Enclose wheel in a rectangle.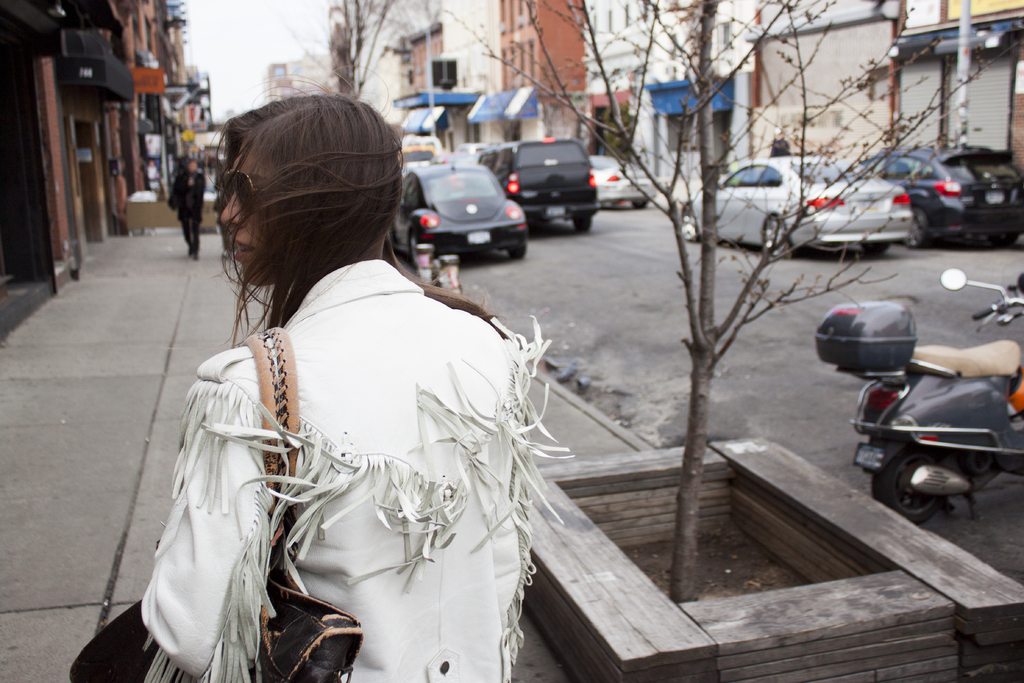
BBox(857, 244, 894, 261).
